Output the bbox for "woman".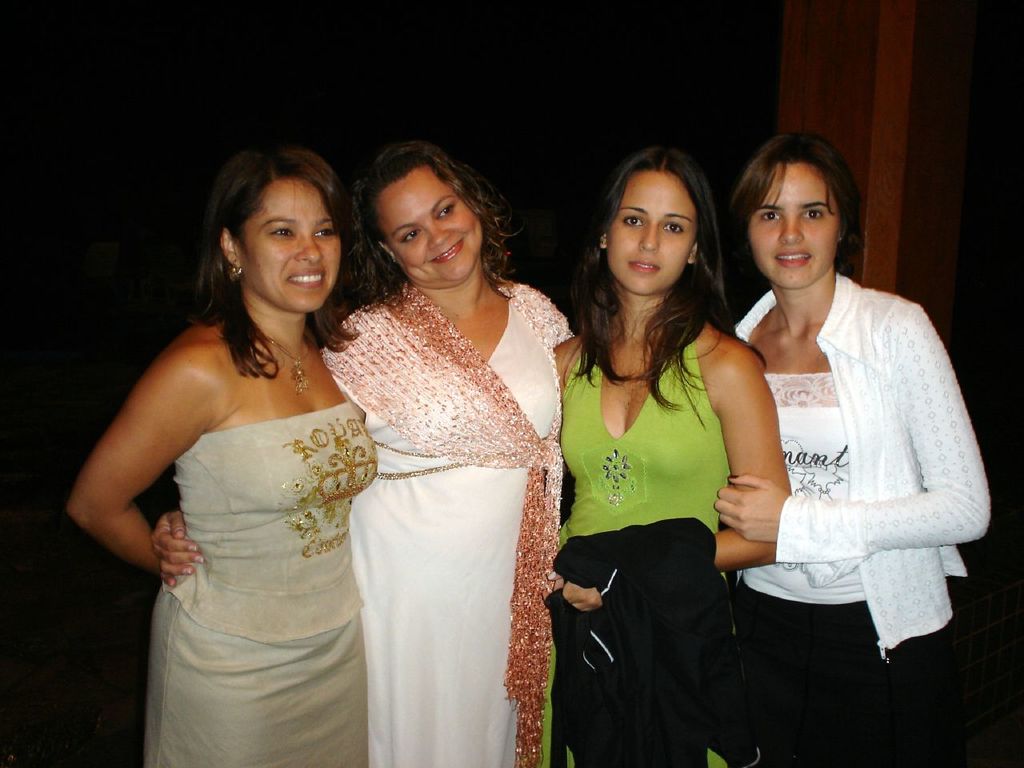
x1=696 y1=126 x2=991 y2=767.
